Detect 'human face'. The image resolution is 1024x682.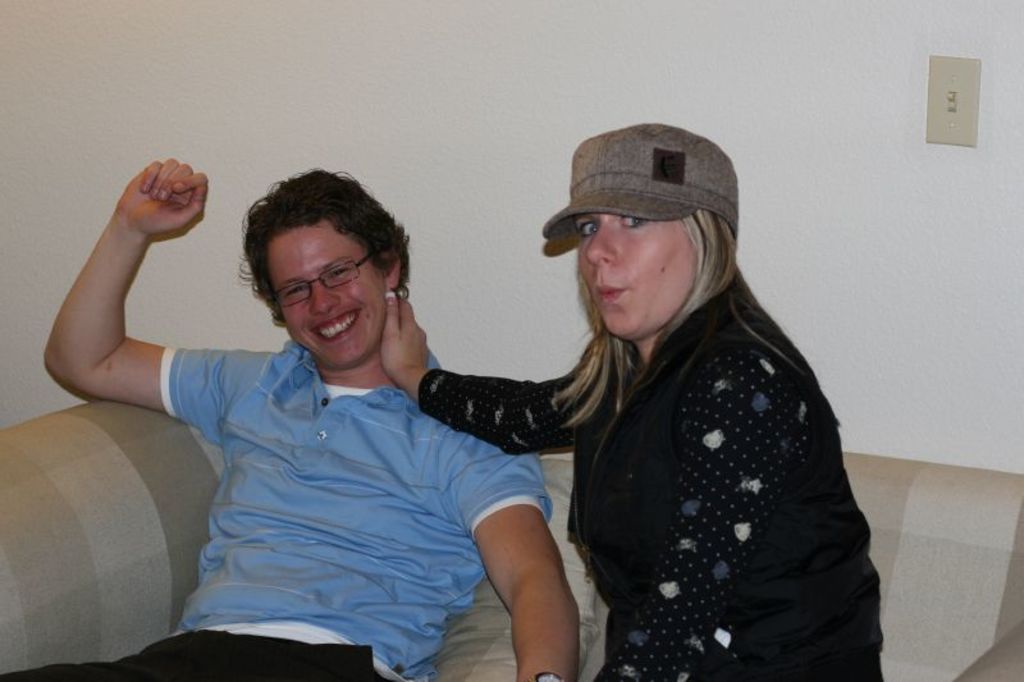
locate(576, 210, 695, 339).
